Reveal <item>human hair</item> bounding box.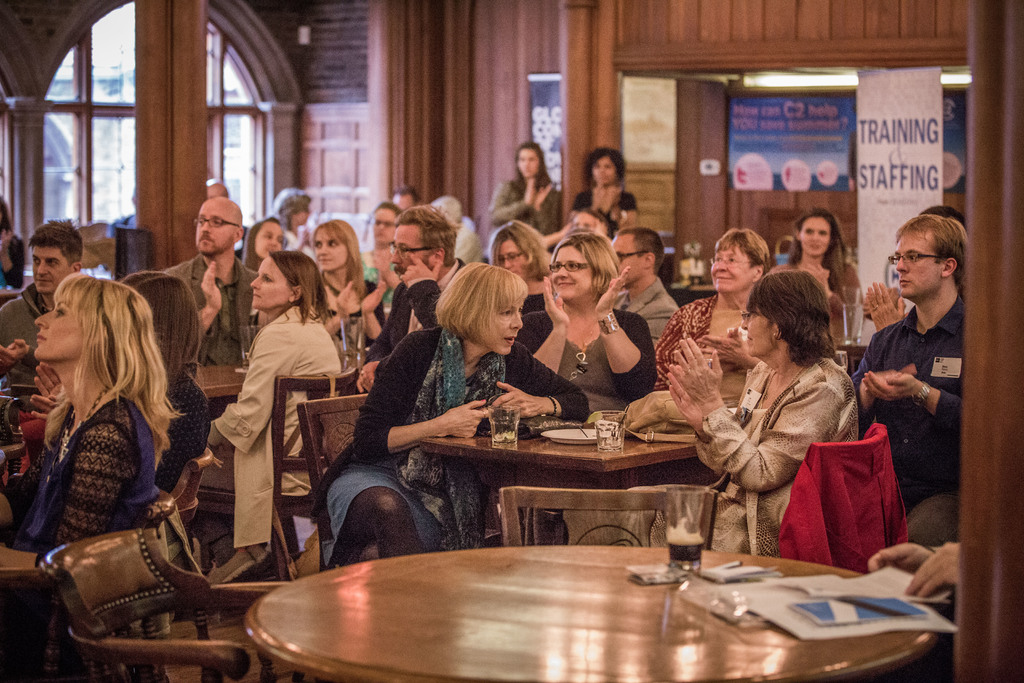
Revealed: Rect(744, 270, 835, 370).
